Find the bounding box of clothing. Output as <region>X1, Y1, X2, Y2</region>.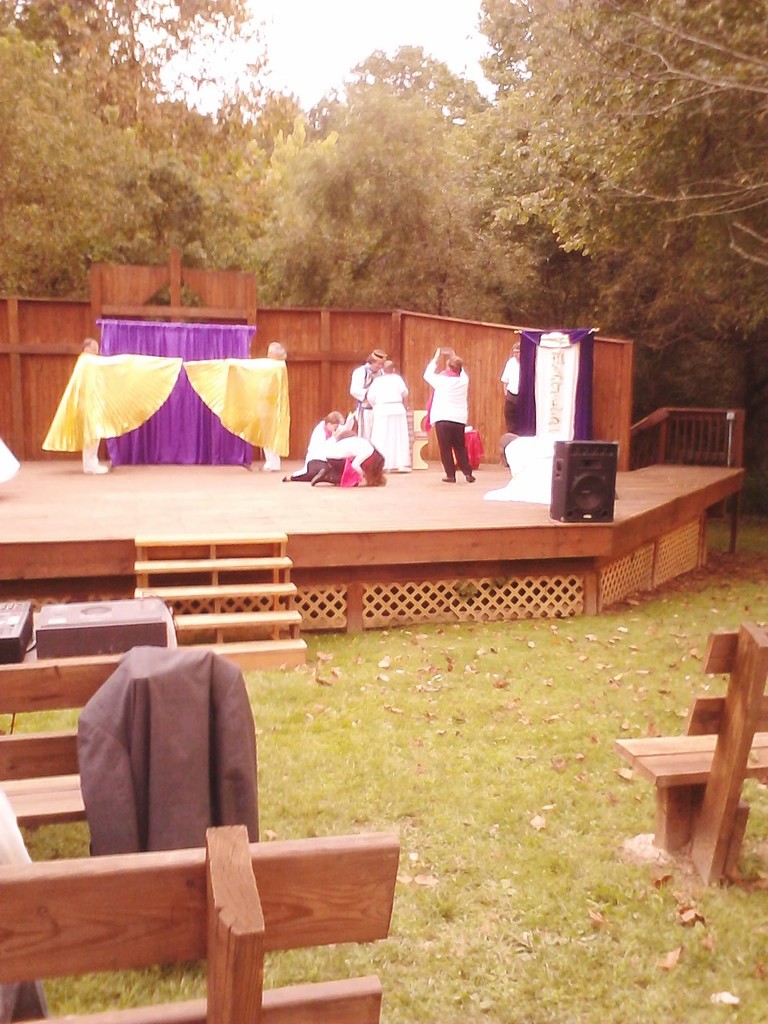
<region>326, 436, 383, 486</region>.
